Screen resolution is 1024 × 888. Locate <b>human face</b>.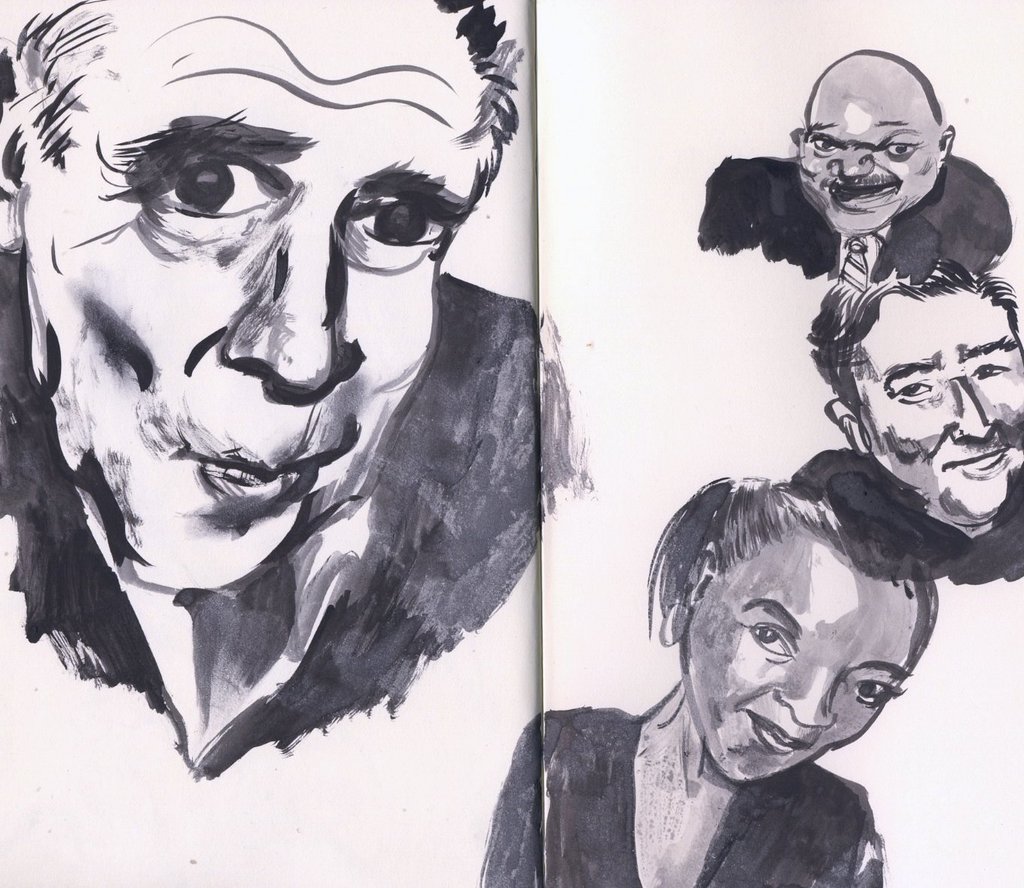
region(20, 0, 491, 579).
